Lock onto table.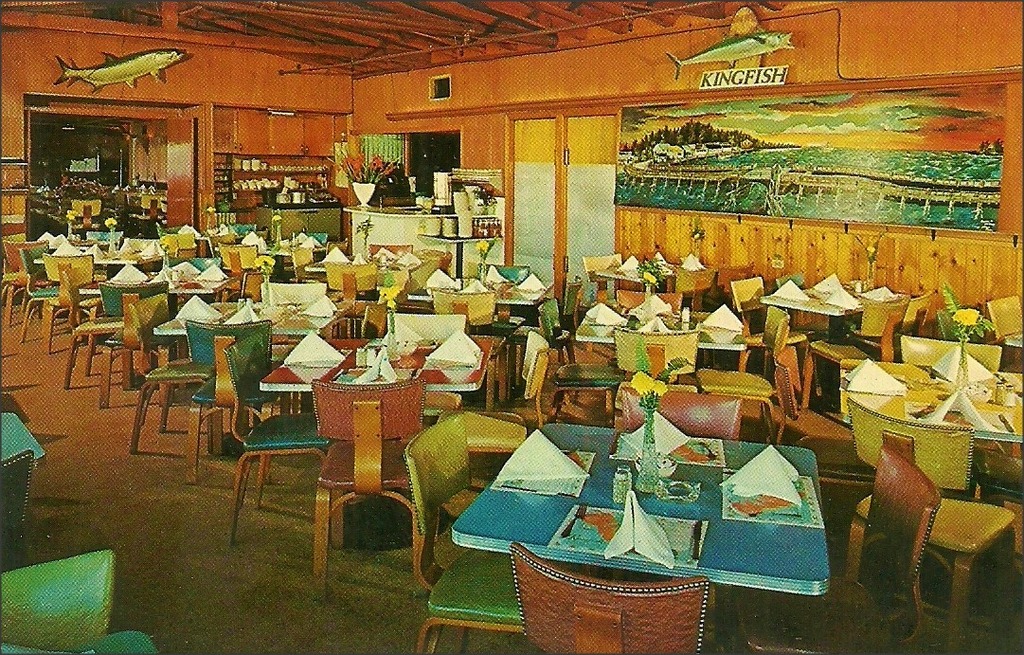
Locked: (left=805, top=338, right=853, bottom=393).
